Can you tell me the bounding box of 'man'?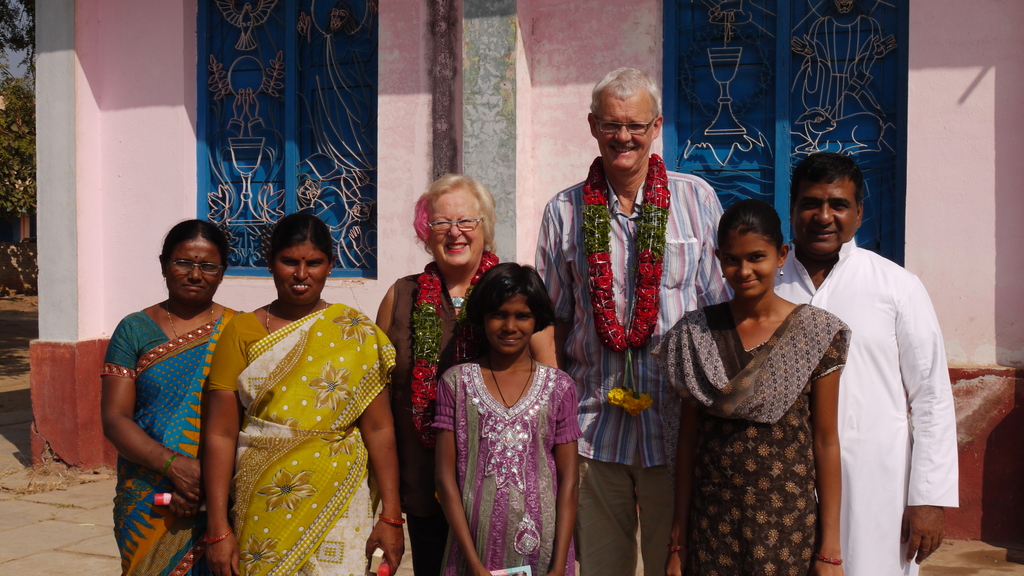
534,61,736,575.
